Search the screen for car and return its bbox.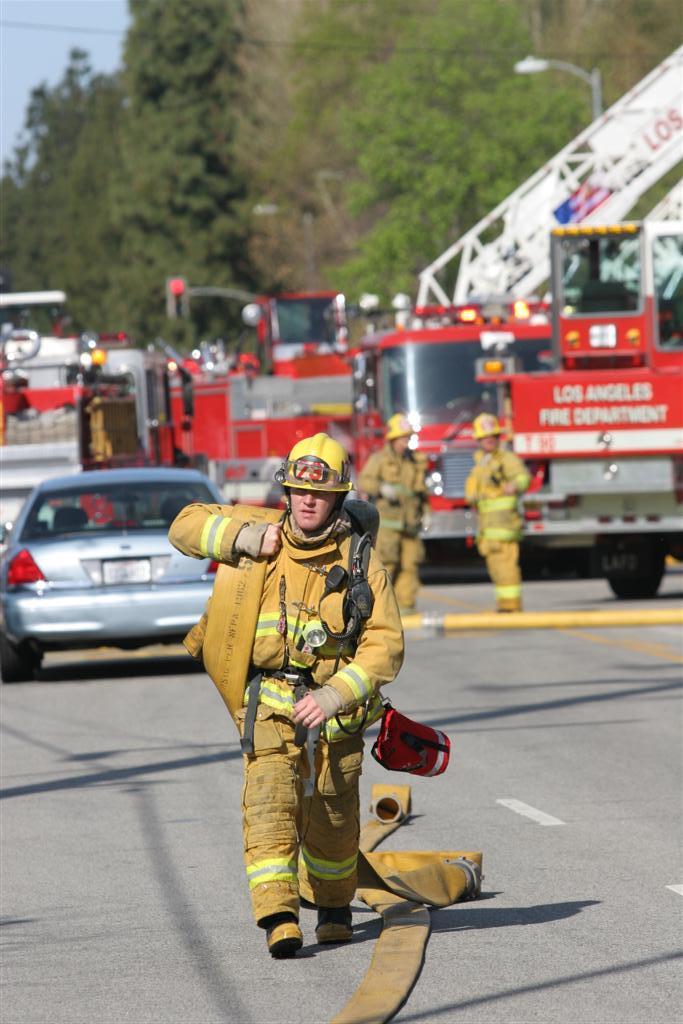
Found: pyautogui.locateOnScreen(0, 470, 231, 691).
